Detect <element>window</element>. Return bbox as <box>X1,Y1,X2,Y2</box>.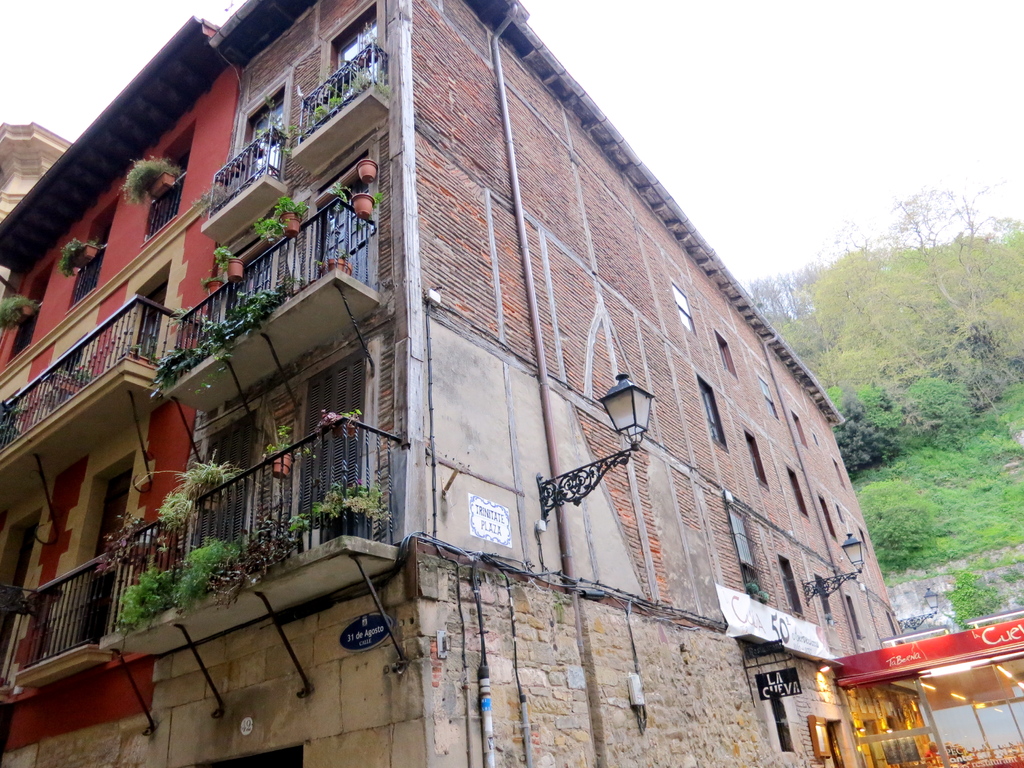
<box>812,430,820,449</box>.
